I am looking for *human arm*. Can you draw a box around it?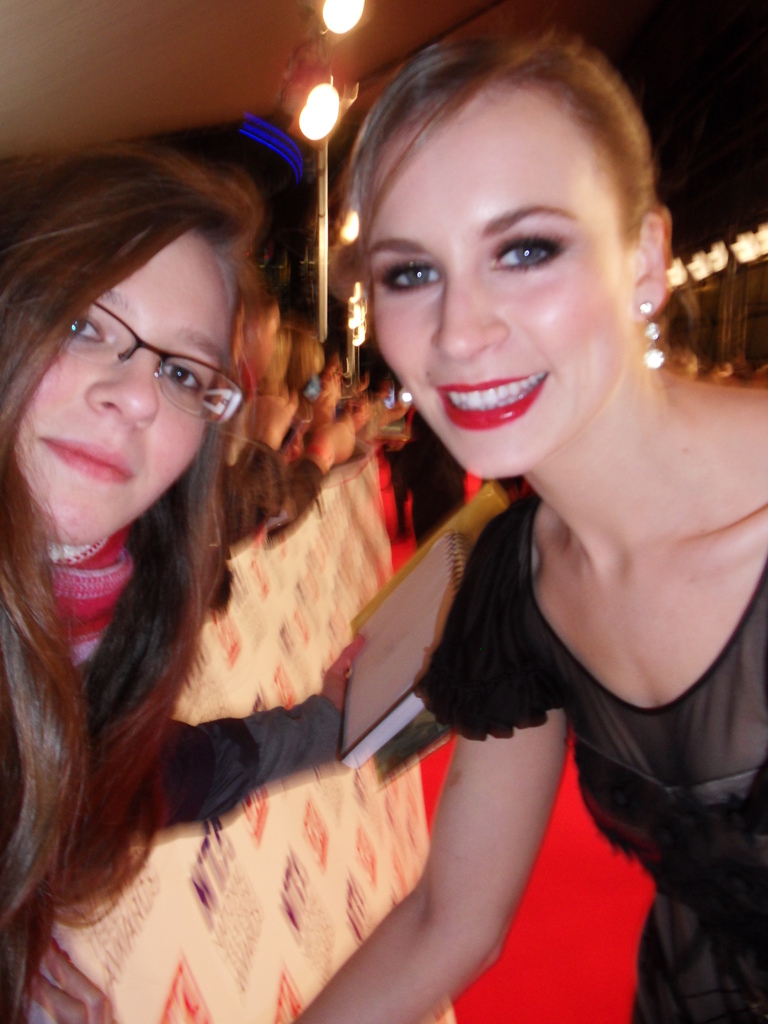
Sure, the bounding box is [left=347, top=711, right=561, bottom=1004].
